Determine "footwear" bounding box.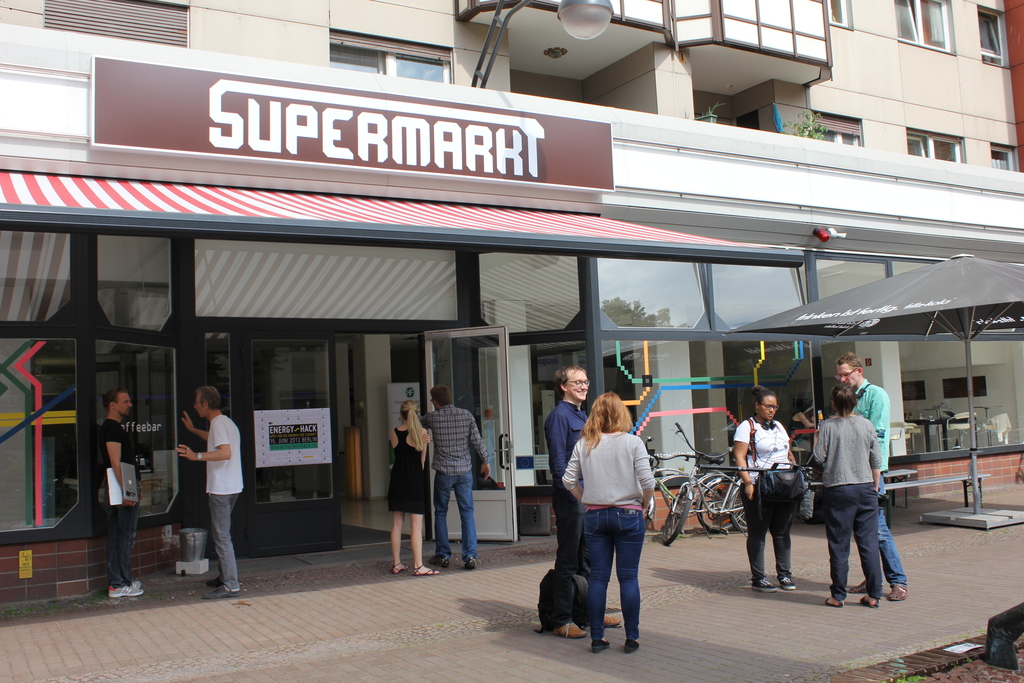
Determined: bbox=(207, 578, 223, 587).
